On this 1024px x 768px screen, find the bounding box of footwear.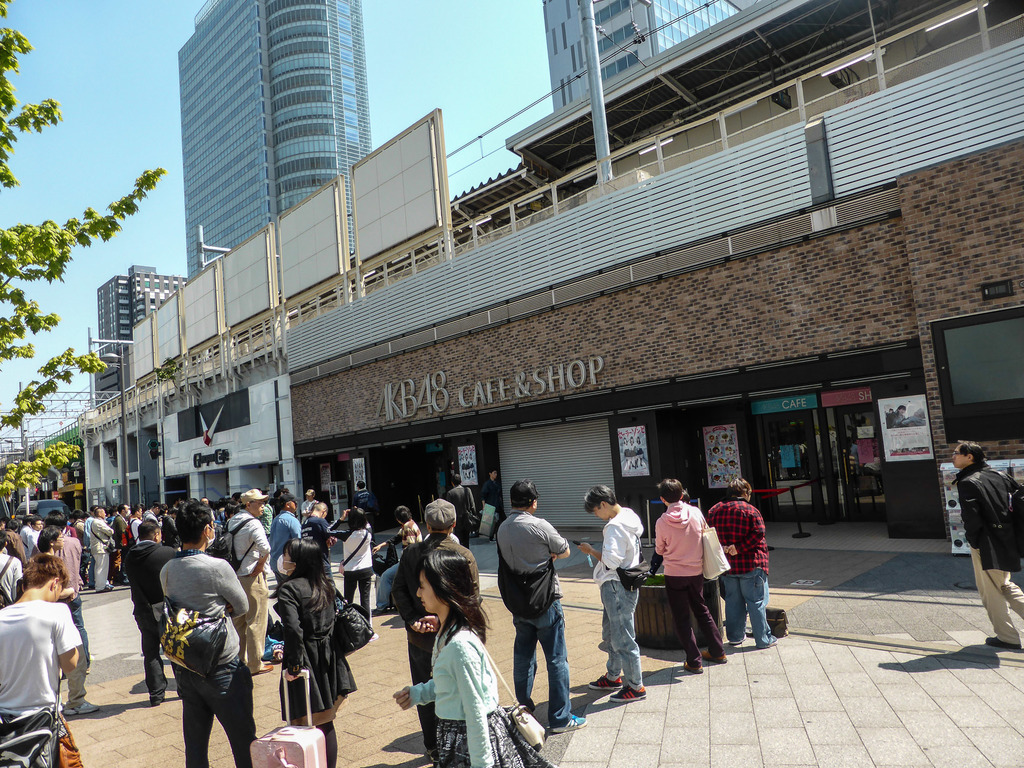
Bounding box: {"left": 586, "top": 671, "right": 625, "bottom": 691}.
